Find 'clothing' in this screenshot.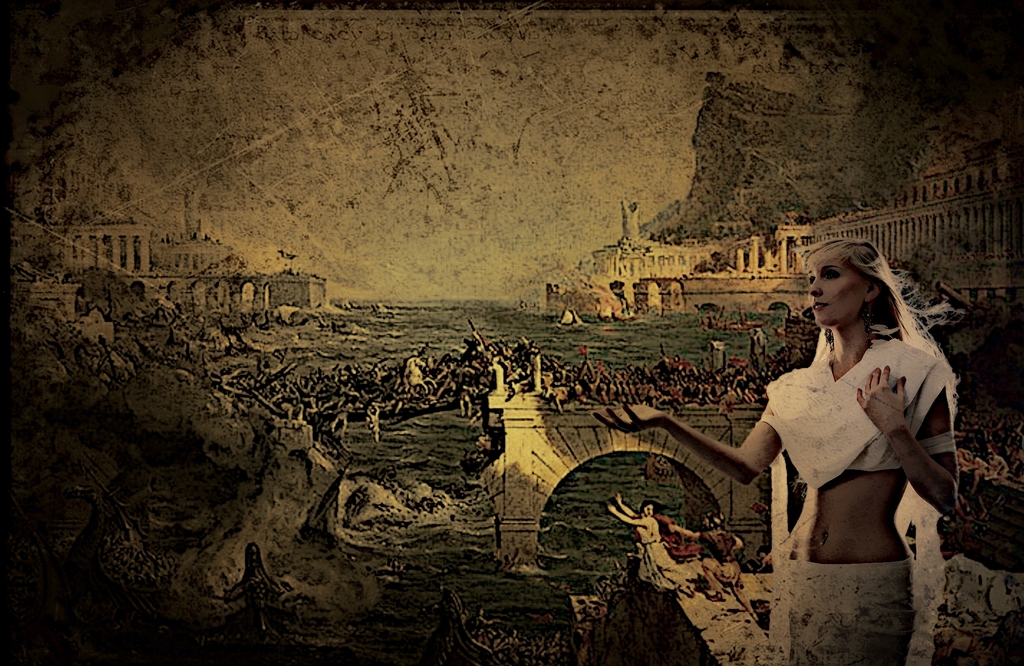
The bounding box for 'clothing' is BBox(631, 514, 689, 591).
